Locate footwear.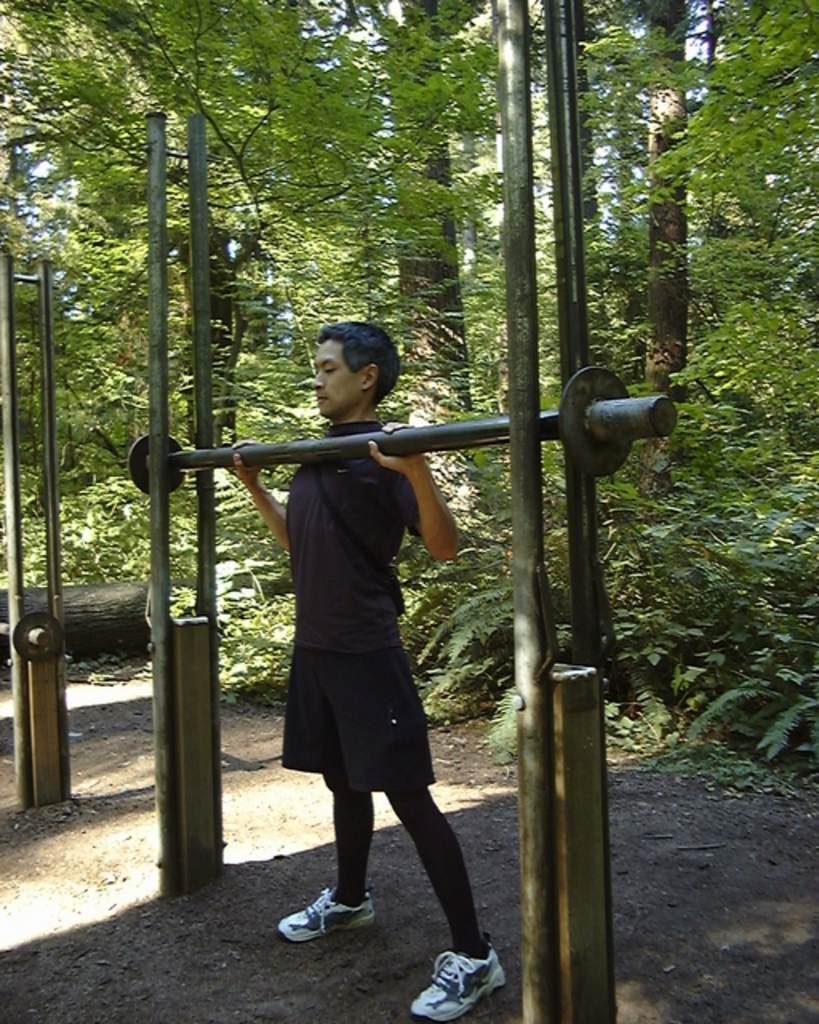
Bounding box: <bbox>413, 941, 513, 1022</bbox>.
